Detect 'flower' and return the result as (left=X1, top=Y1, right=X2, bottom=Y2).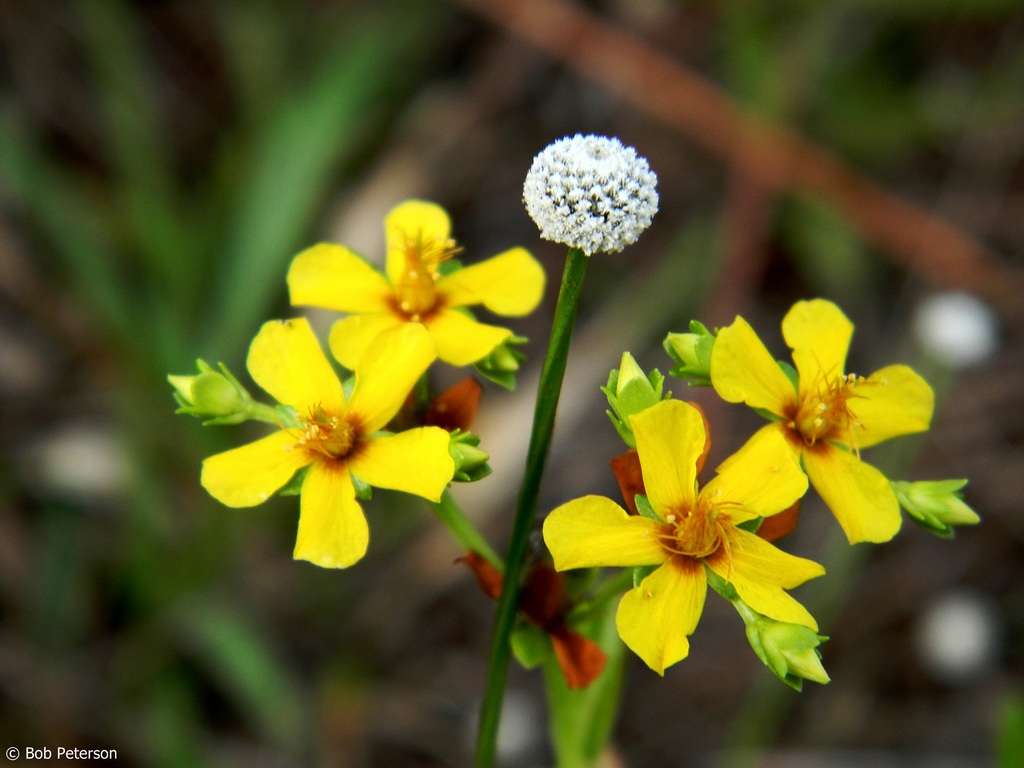
(left=536, top=398, right=831, bottom=671).
